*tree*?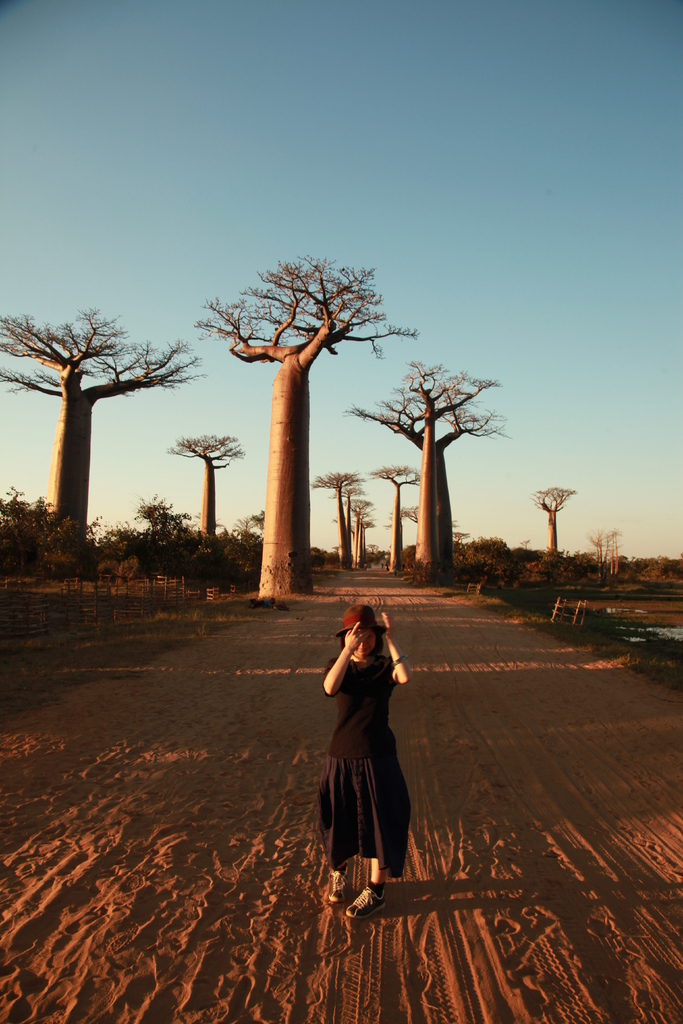
513, 481, 557, 552
